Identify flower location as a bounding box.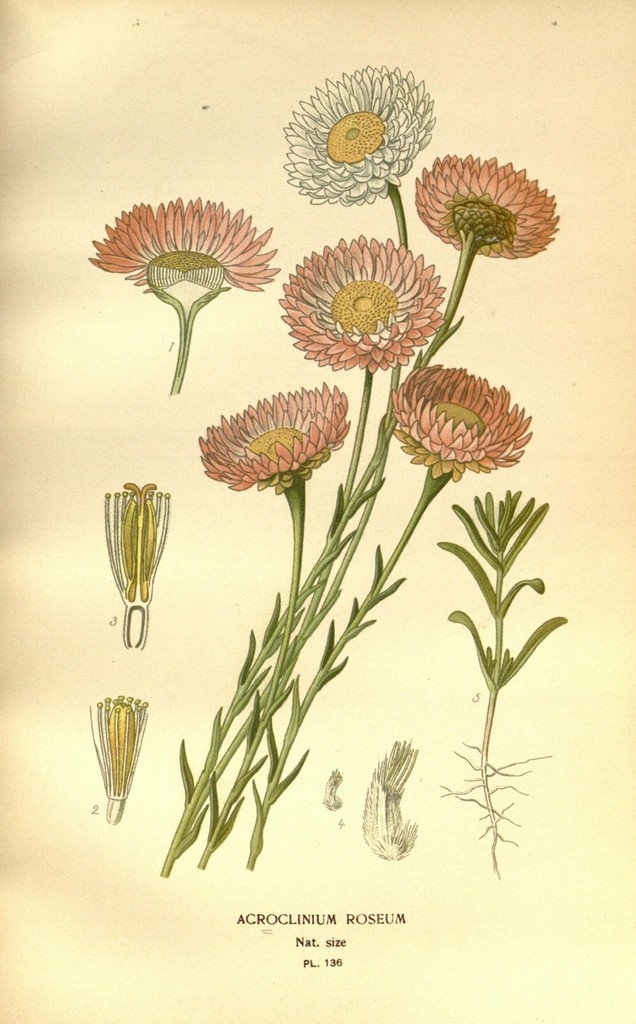
region(281, 61, 435, 209).
